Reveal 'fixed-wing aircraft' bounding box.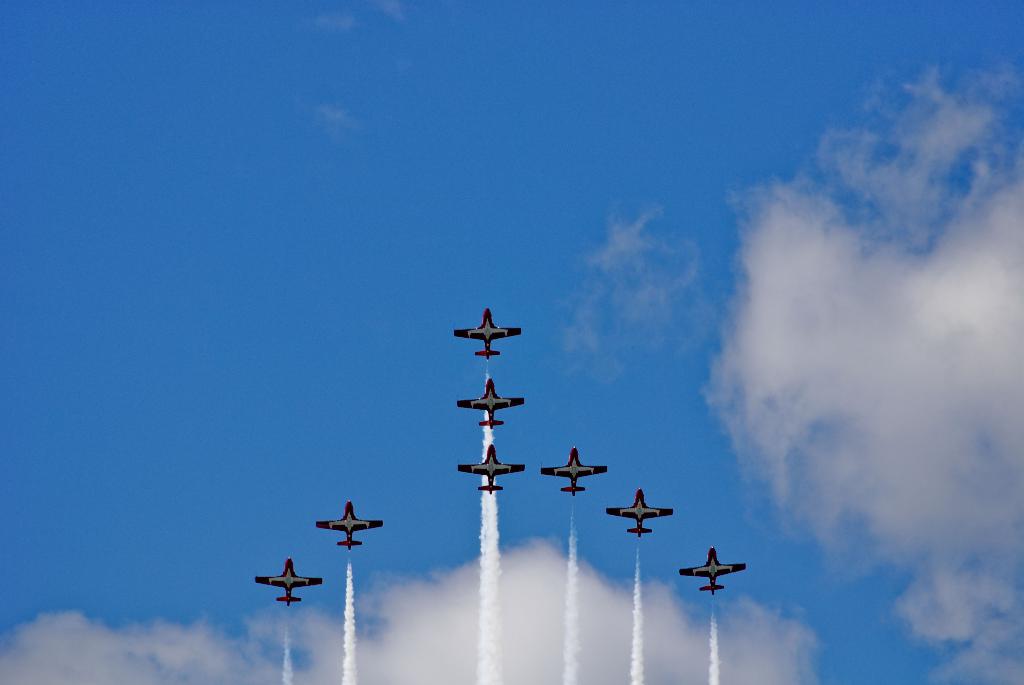
Revealed: select_region(255, 557, 326, 608).
